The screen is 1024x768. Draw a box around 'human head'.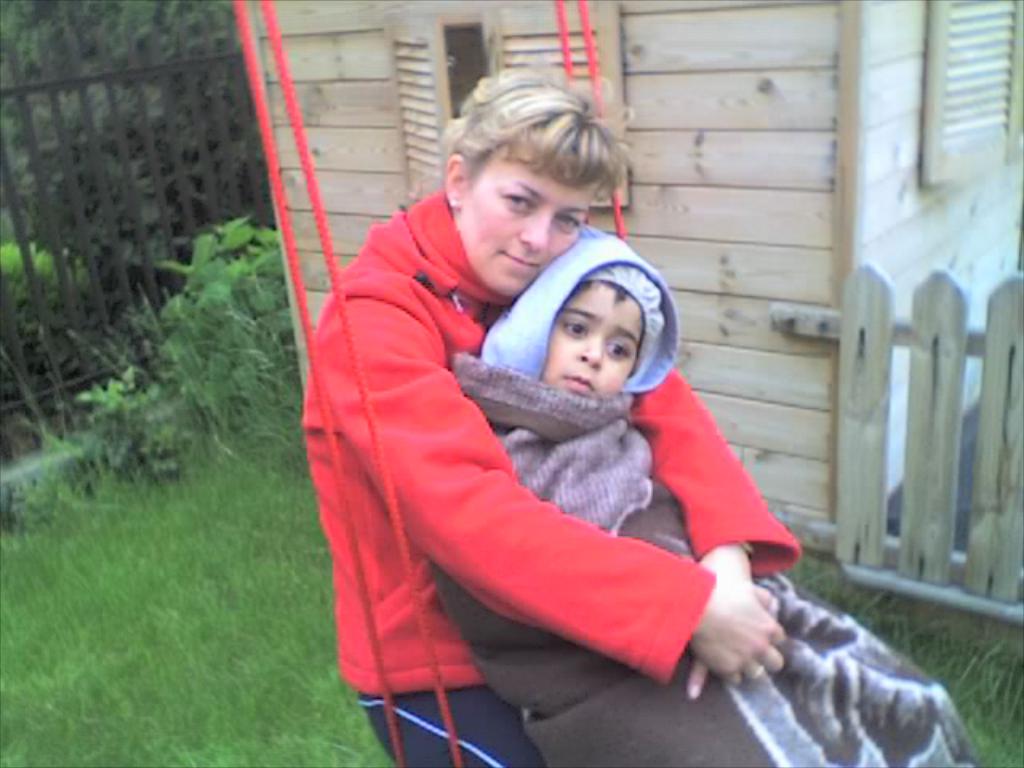
522, 251, 674, 410.
